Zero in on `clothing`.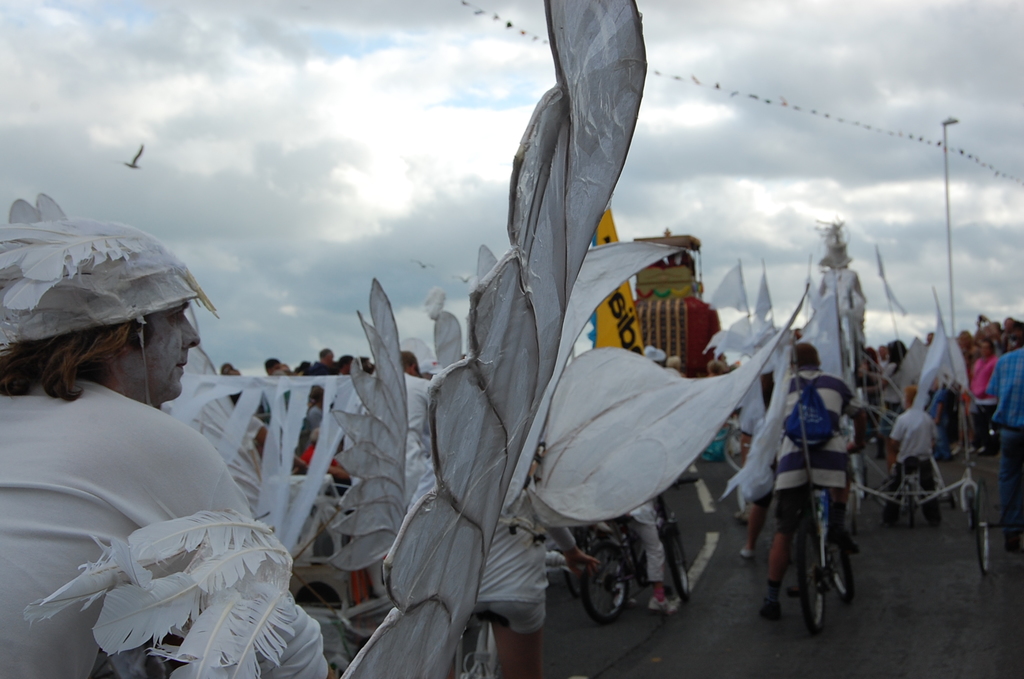
Zeroed in: rect(970, 355, 1004, 425).
